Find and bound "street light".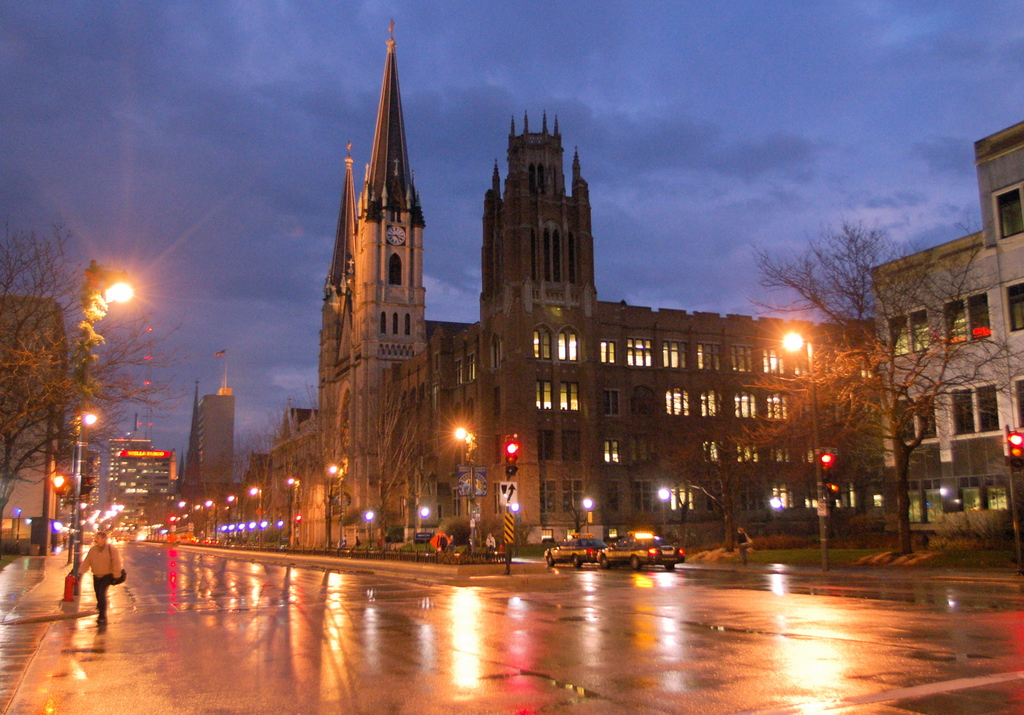
Bound: box(780, 328, 829, 570).
